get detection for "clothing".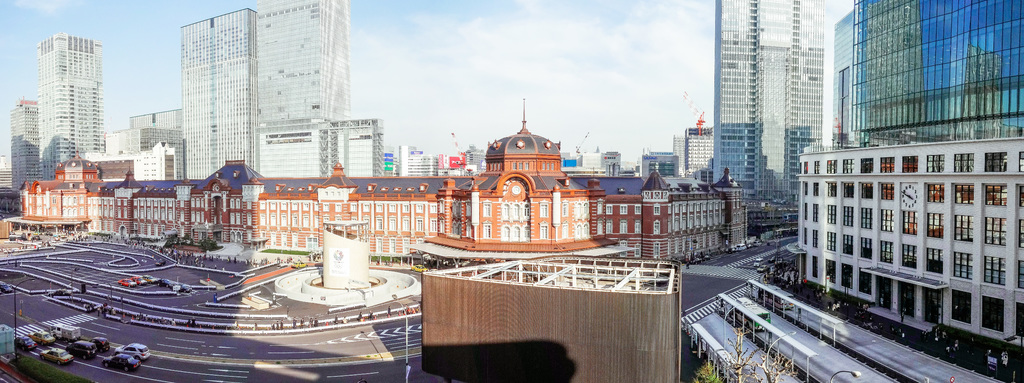
Detection: BBox(274, 318, 279, 334).
